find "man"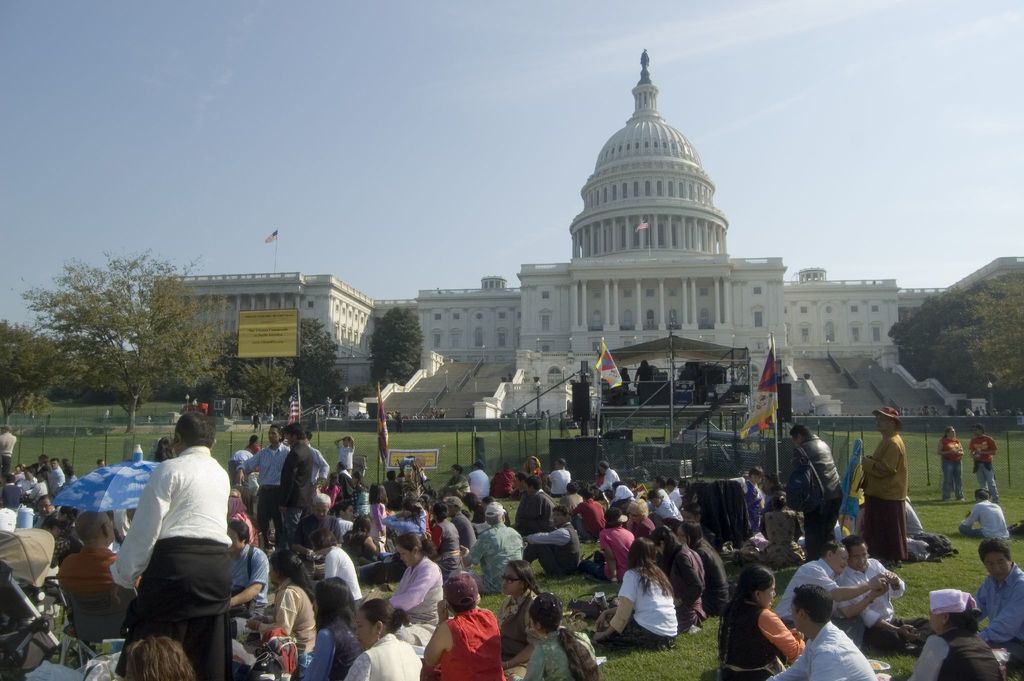
bbox=[447, 502, 524, 599]
